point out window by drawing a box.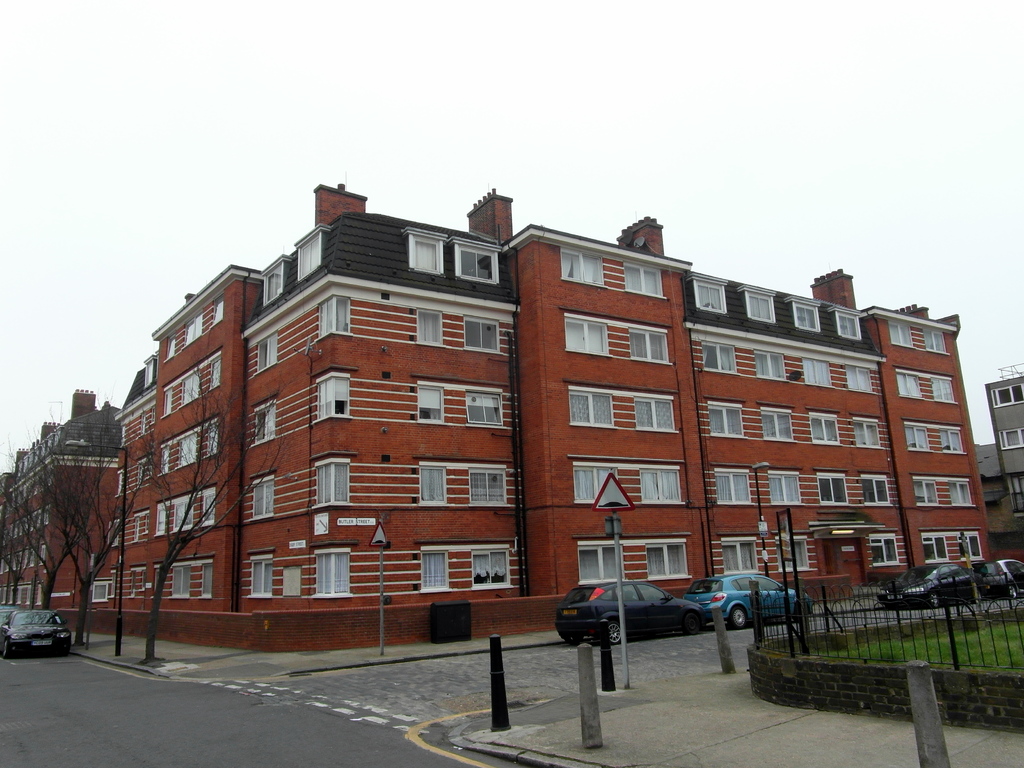
<box>776,532,812,577</box>.
